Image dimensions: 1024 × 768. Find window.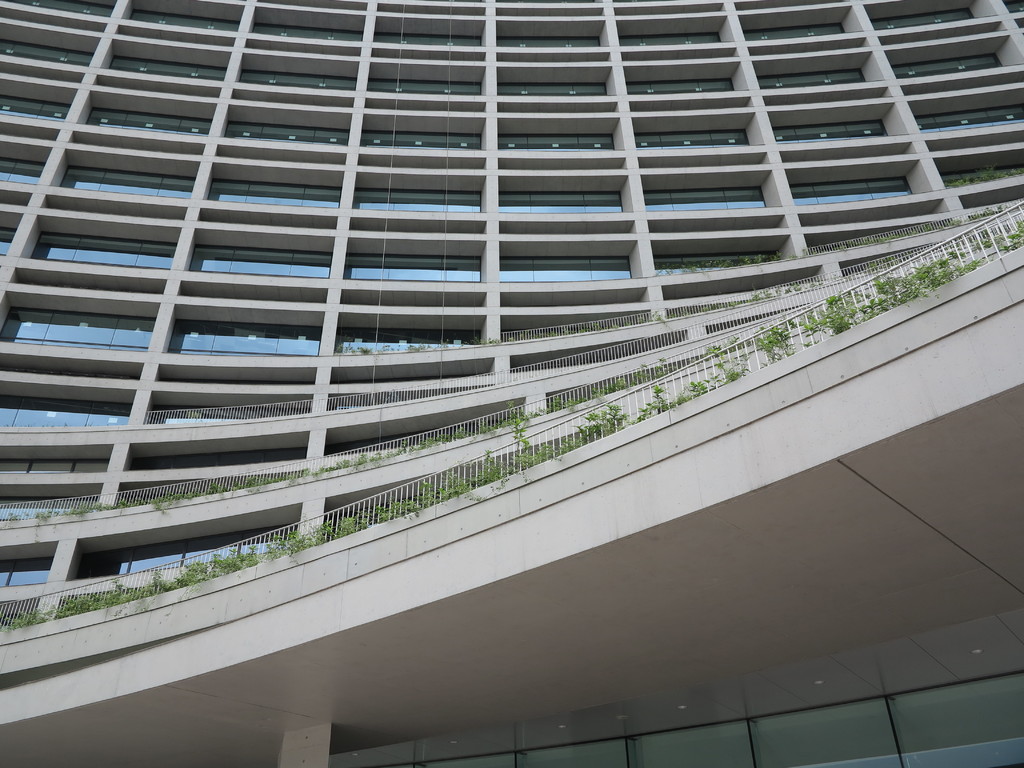
left=334, top=324, right=481, bottom=346.
